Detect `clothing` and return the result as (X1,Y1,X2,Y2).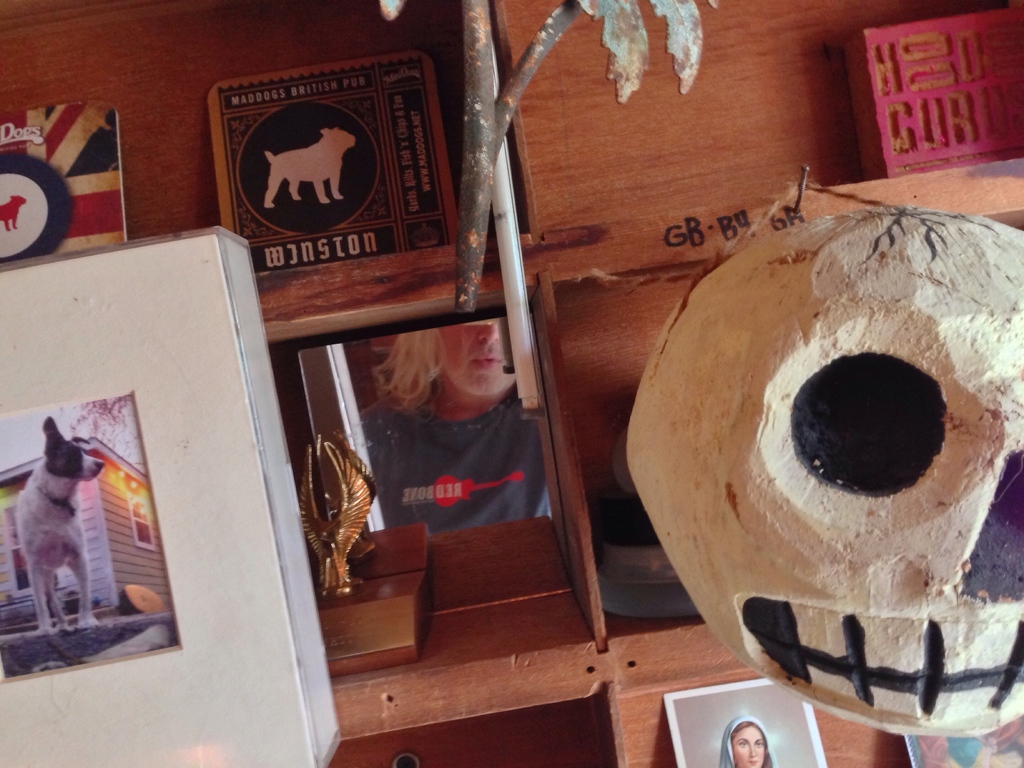
(709,717,781,767).
